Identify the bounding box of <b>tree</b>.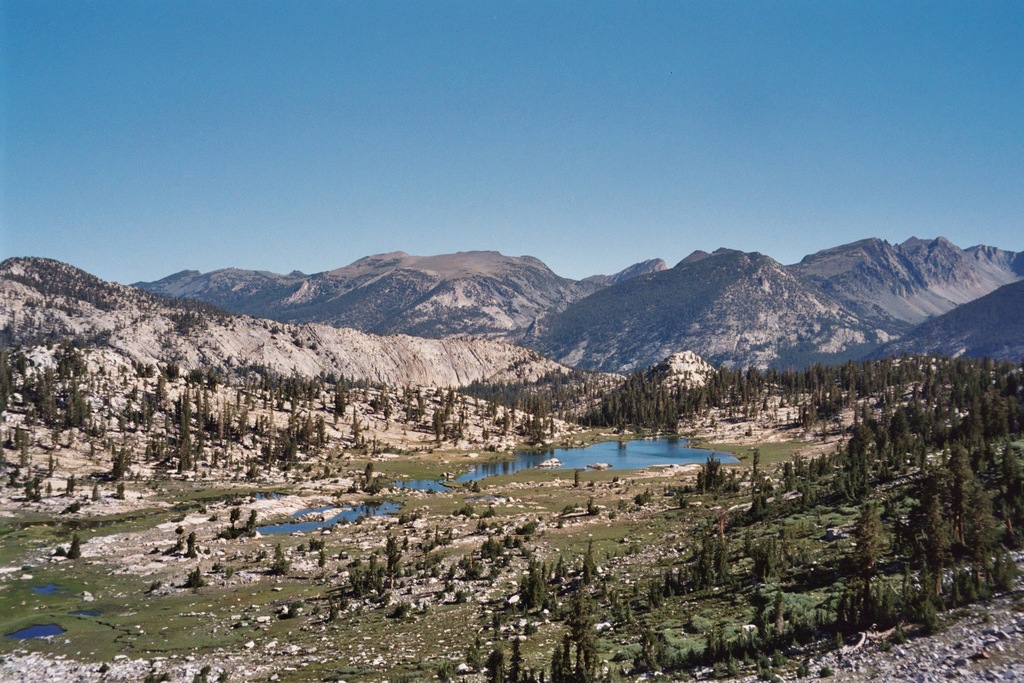
(x1=408, y1=513, x2=419, y2=526).
